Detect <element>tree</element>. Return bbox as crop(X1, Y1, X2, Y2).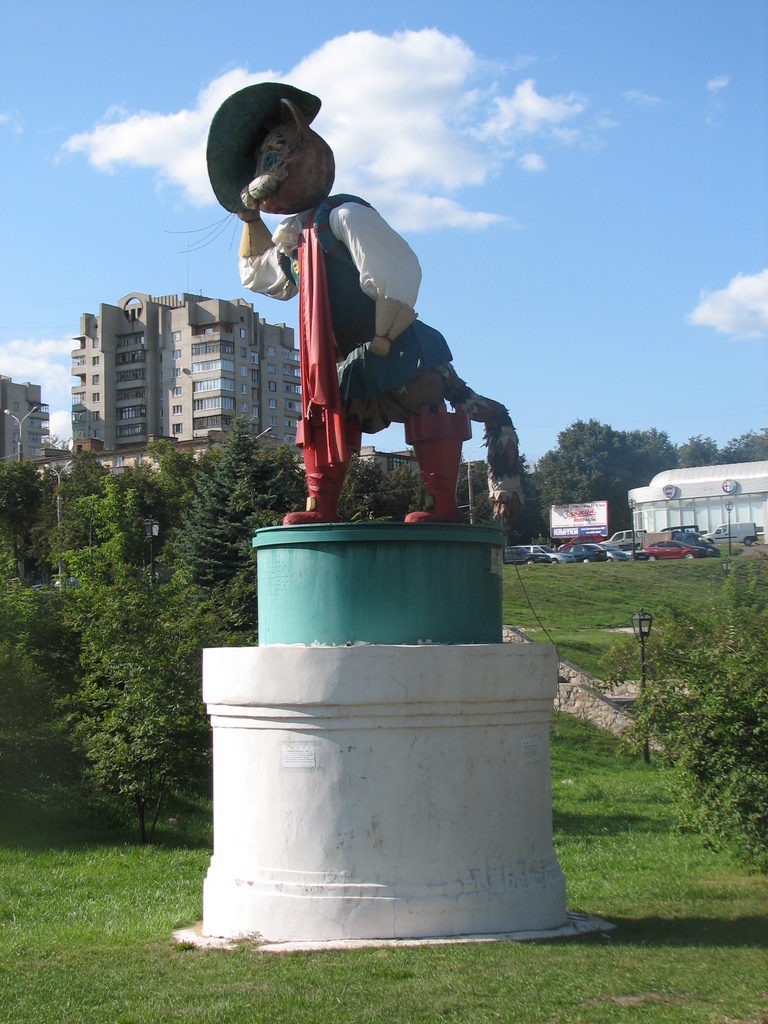
crop(36, 461, 198, 846).
